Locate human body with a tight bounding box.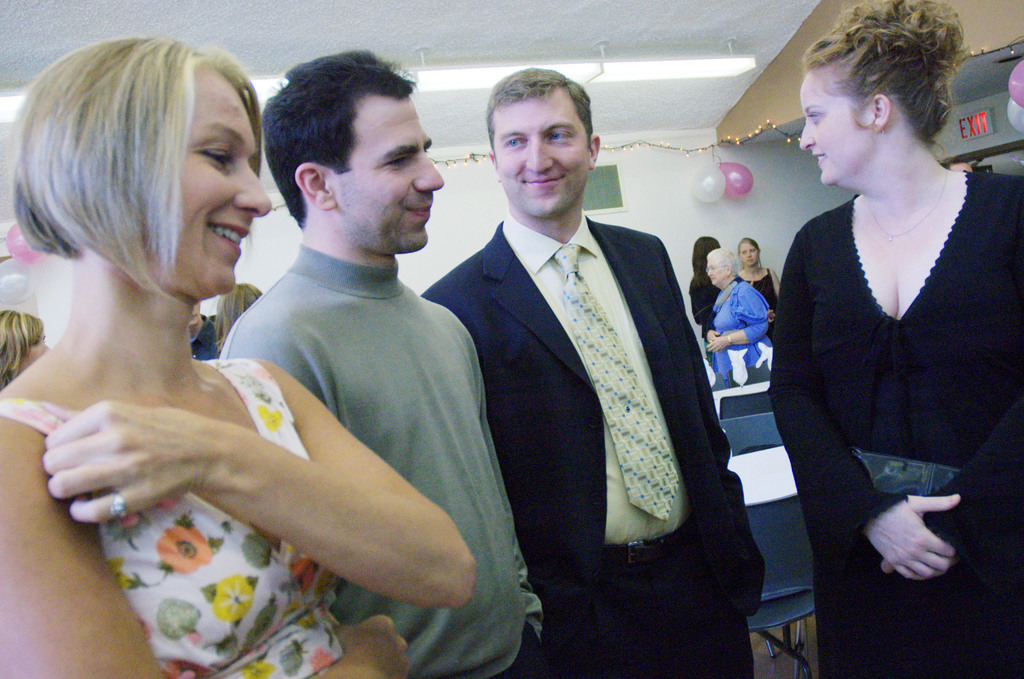
rect(765, 0, 1023, 678).
